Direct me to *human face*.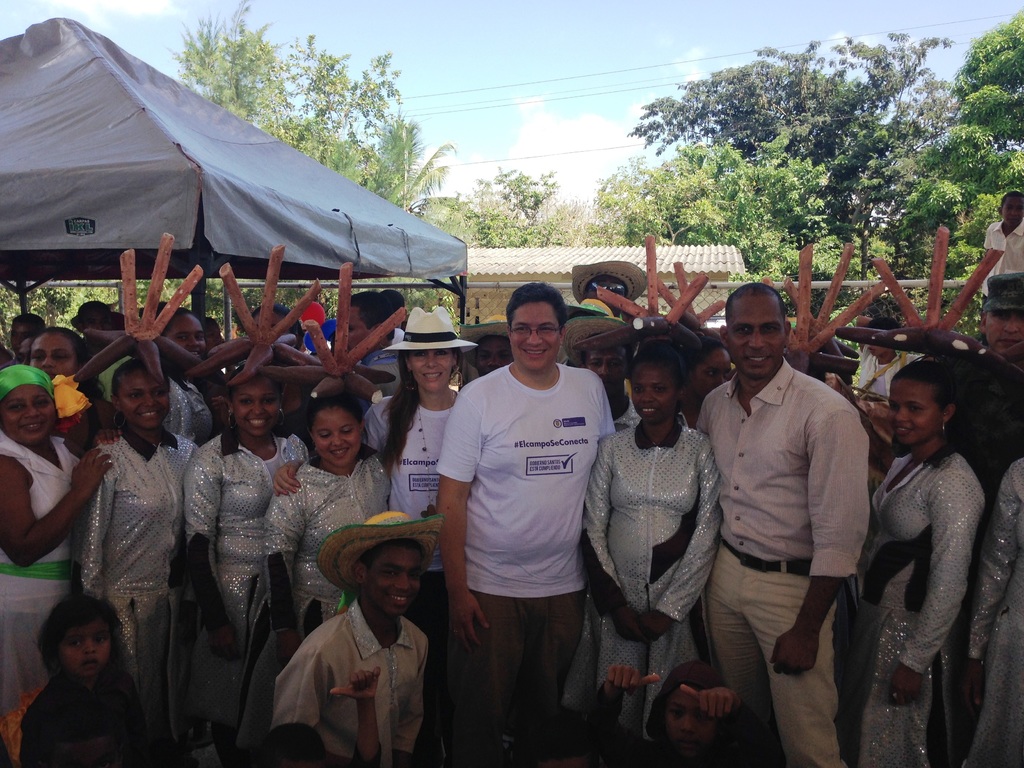
Direction: 368/545/424/614.
